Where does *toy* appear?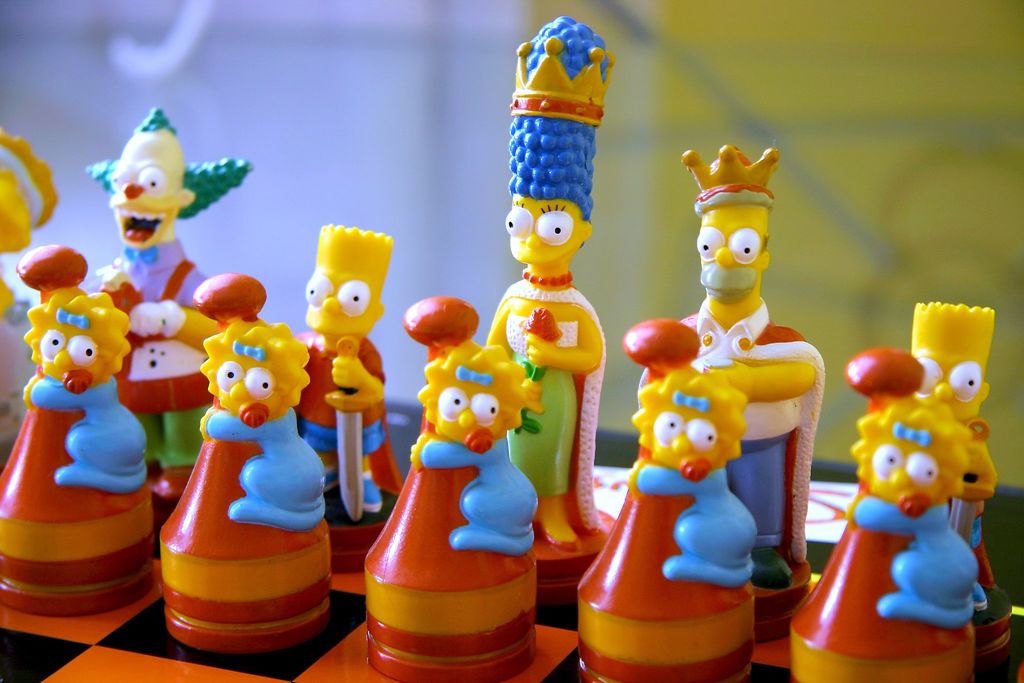
Appears at 355/285/592/682.
